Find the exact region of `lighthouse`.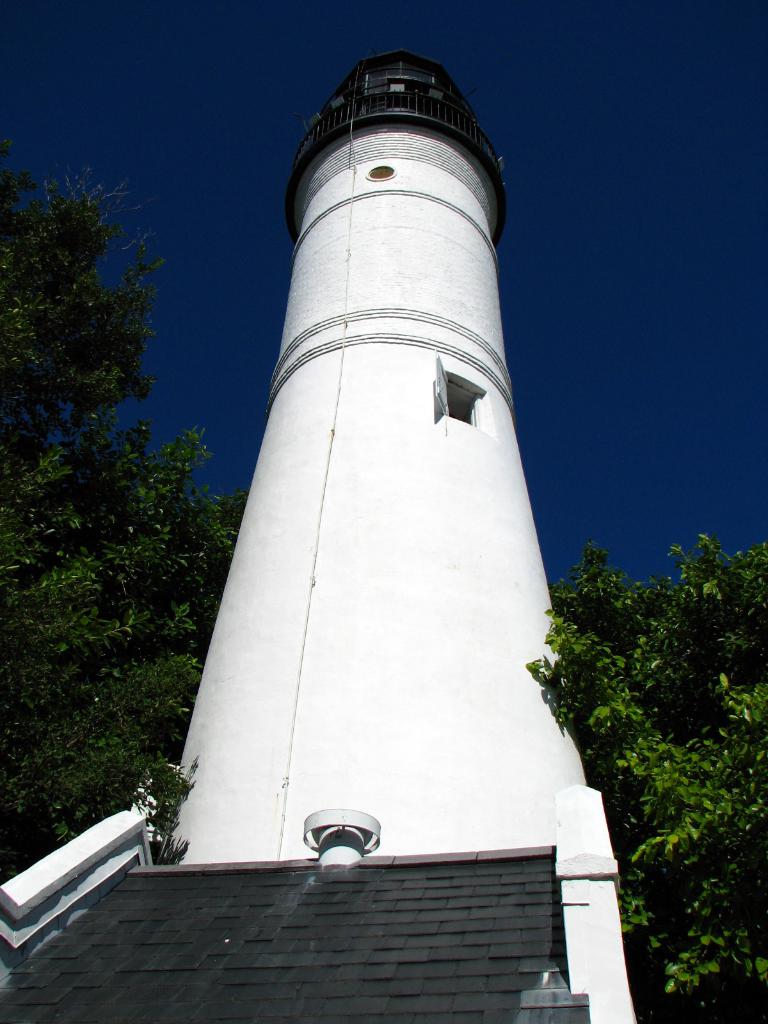
Exact region: rect(0, 51, 634, 1023).
